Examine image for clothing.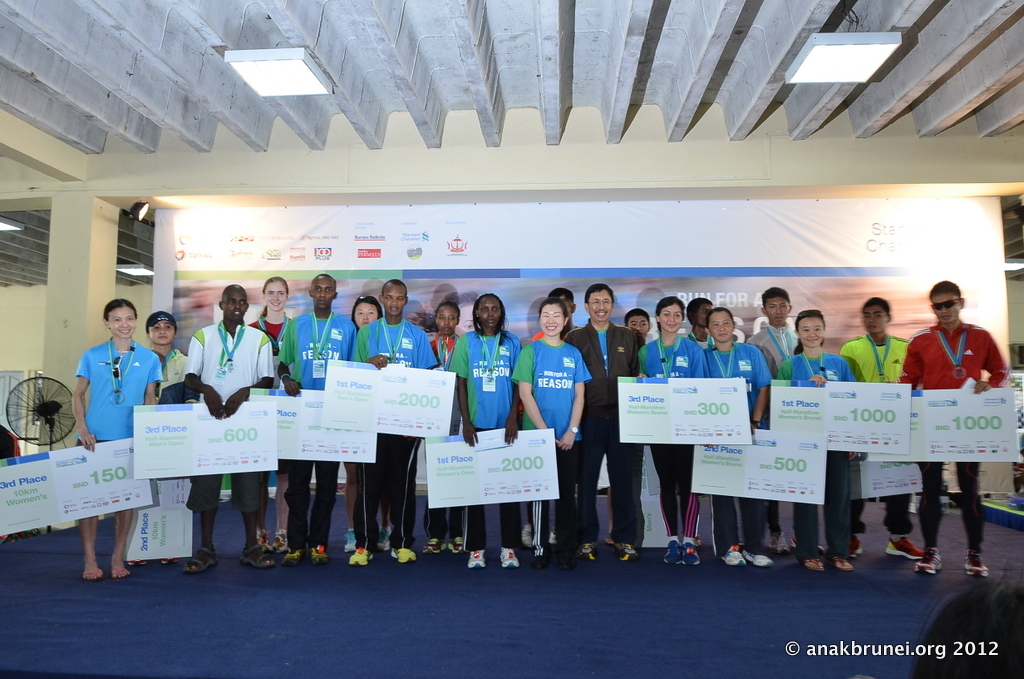
Examination result: {"left": 353, "top": 314, "right": 445, "bottom": 552}.
